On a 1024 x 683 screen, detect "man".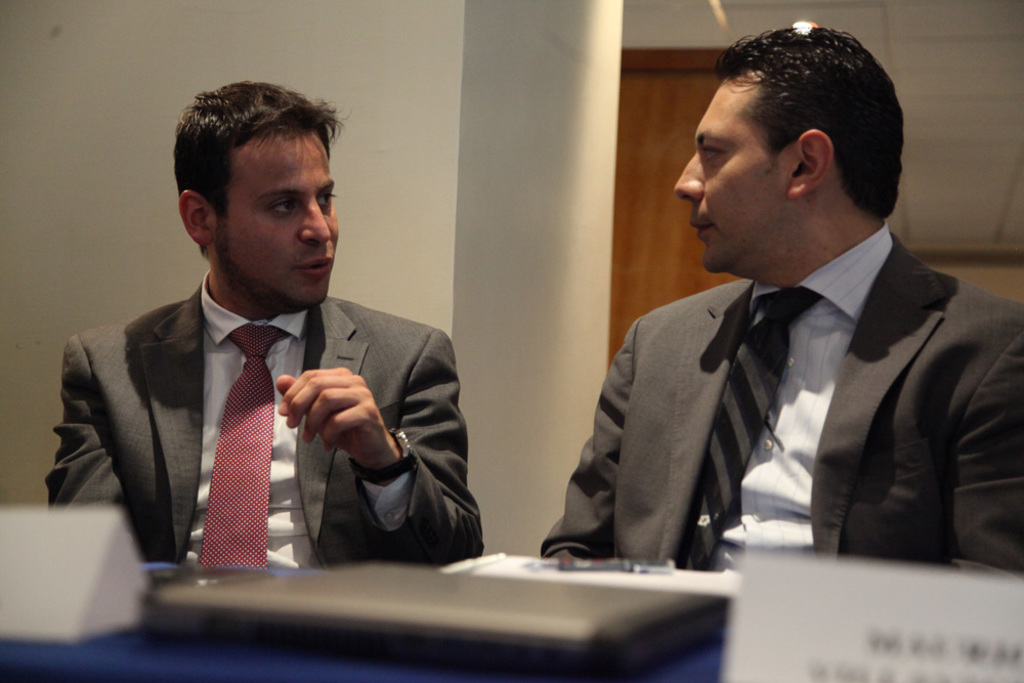
detection(554, 50, 1004, 589).
